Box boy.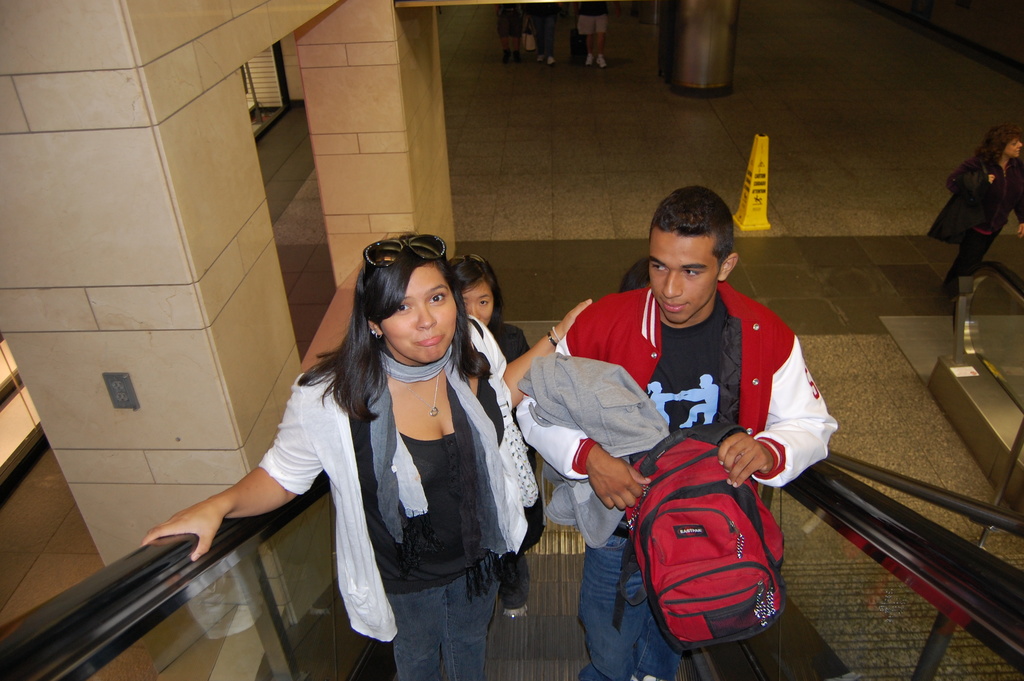
511 181 833 680.
